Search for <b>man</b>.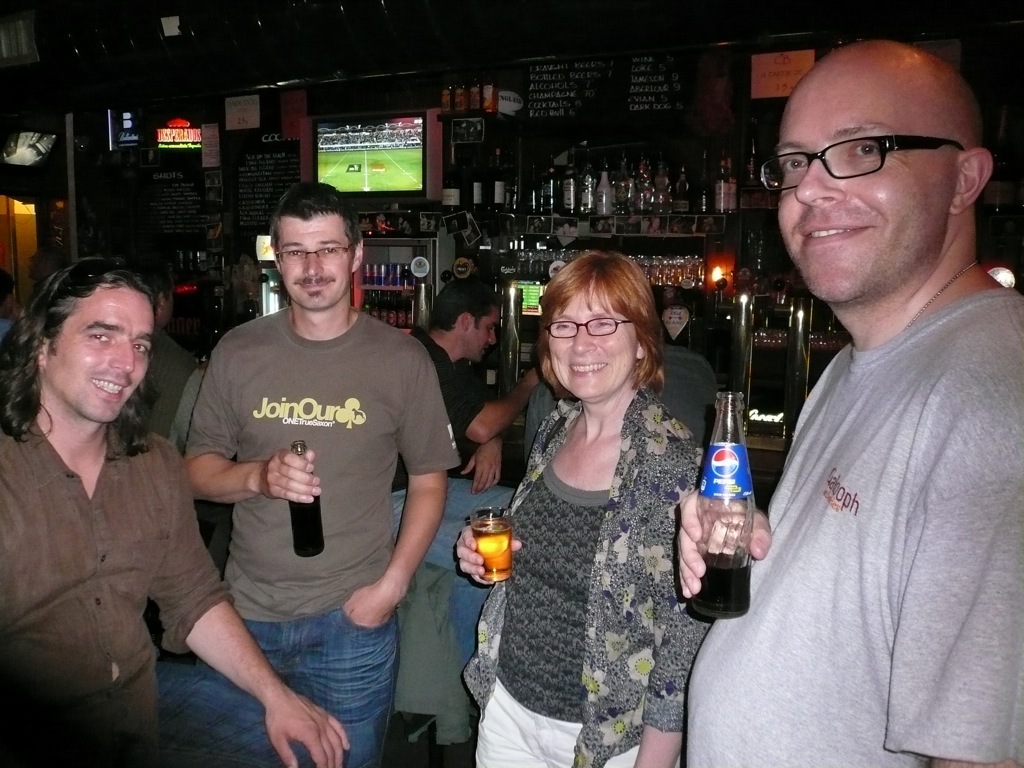
Found at bbox=[172, 180, 460, 767].
